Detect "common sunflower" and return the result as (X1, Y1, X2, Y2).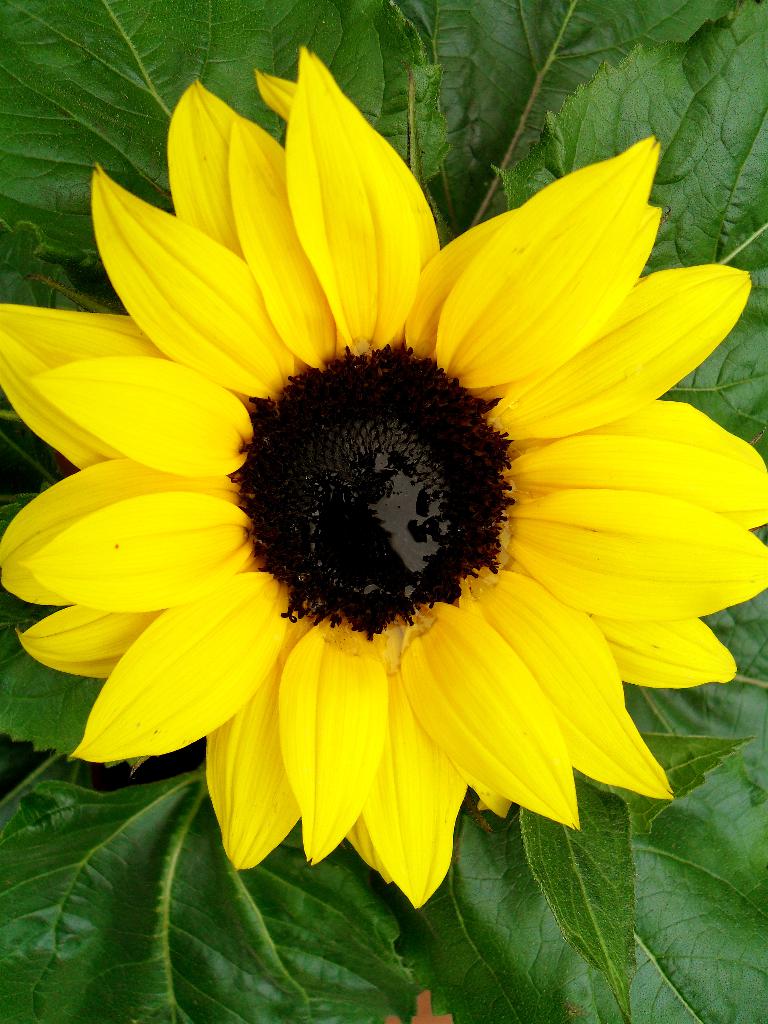
(0, 42, 767, 909).
